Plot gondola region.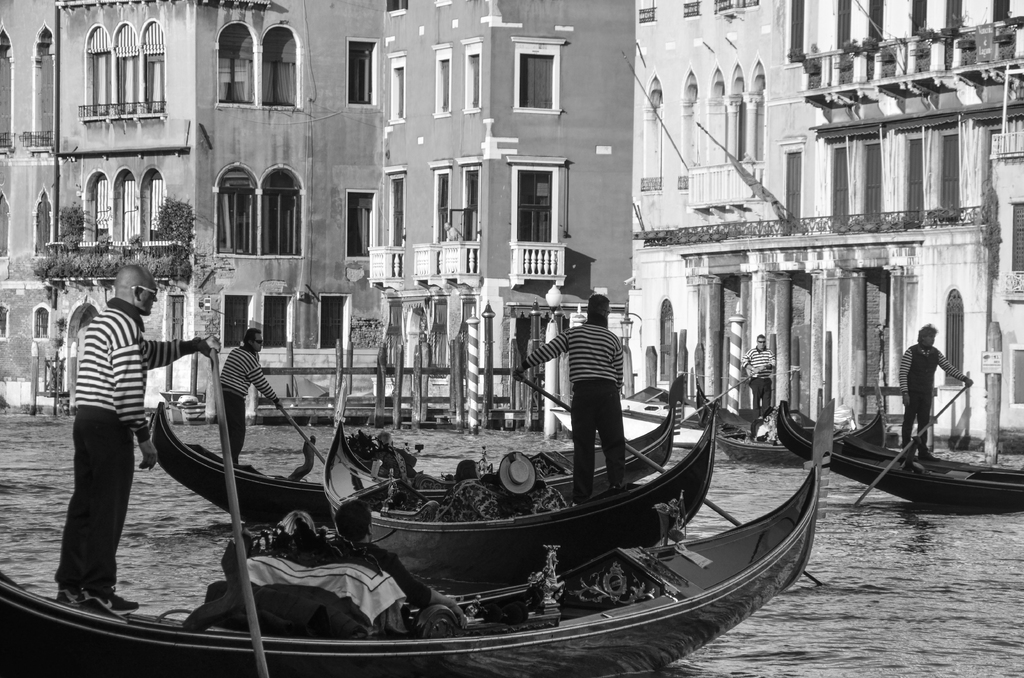
Plotted at (x1=693, y1=373, x2=889, y2=467).
